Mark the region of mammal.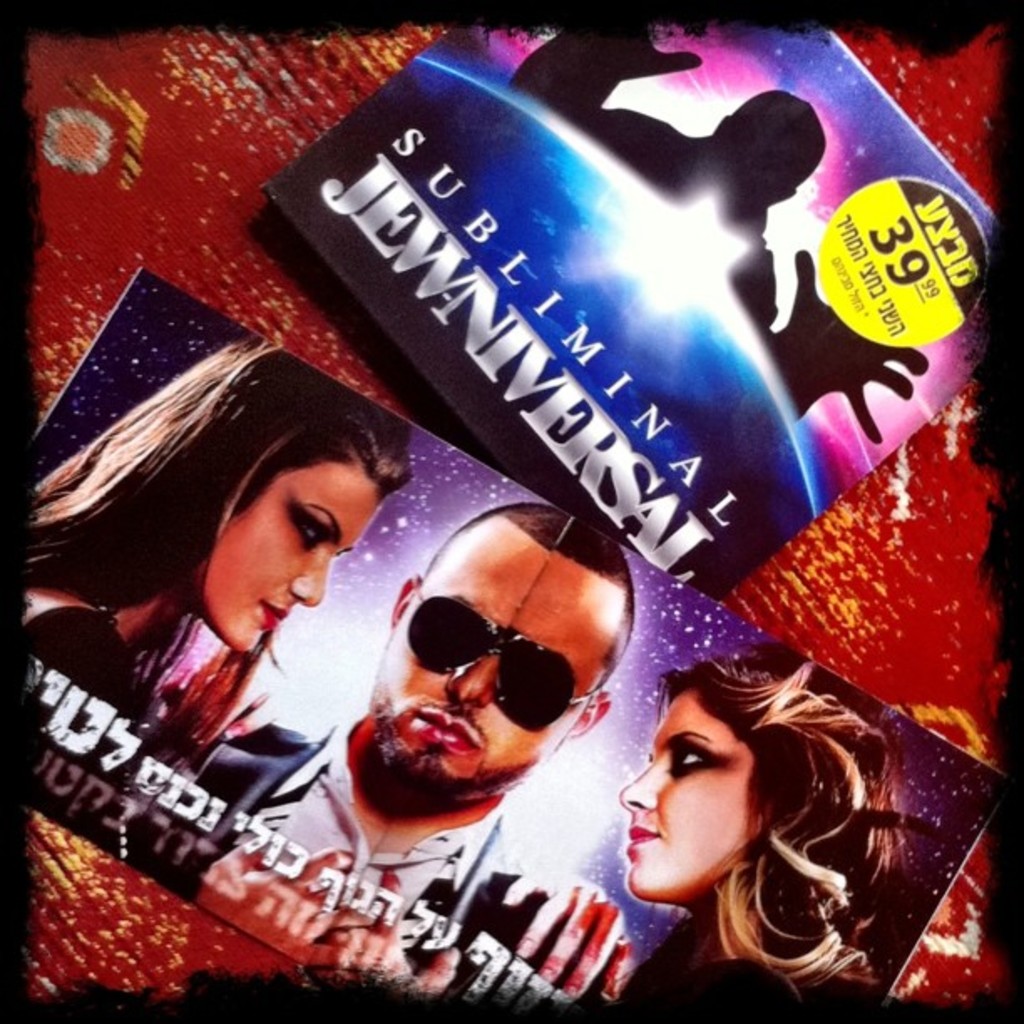
Region: (x1=624, y1=634, x2=917, y2=999).
